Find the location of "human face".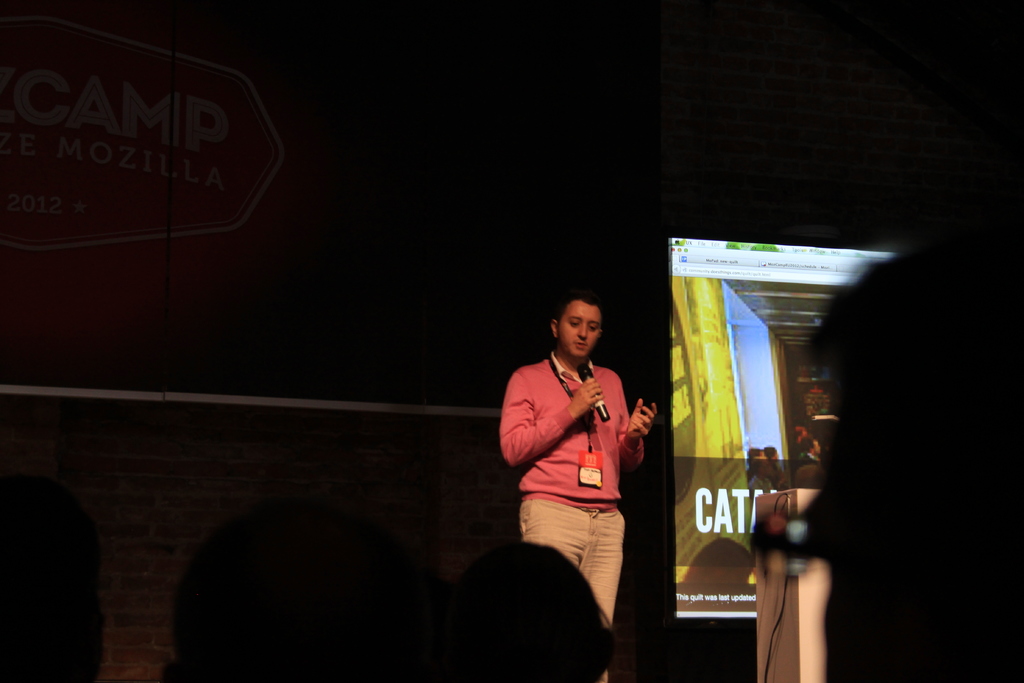
Location: {"x1": 561, "y1": 299, "x2": 601, "y2": 358}.
